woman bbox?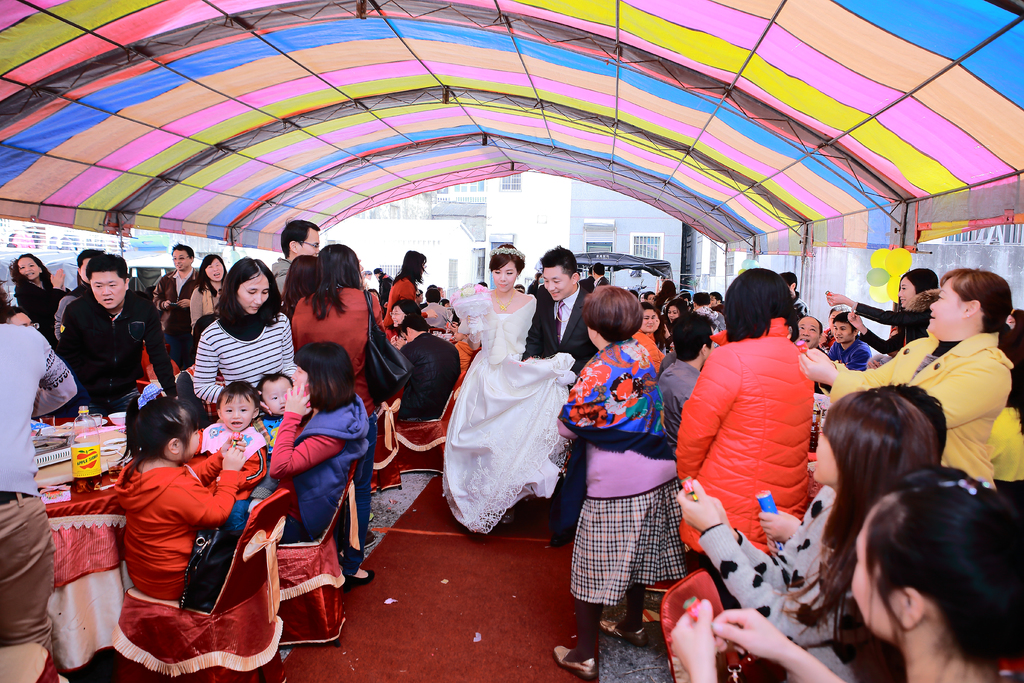
l=657, t=299, r=691, b=331
